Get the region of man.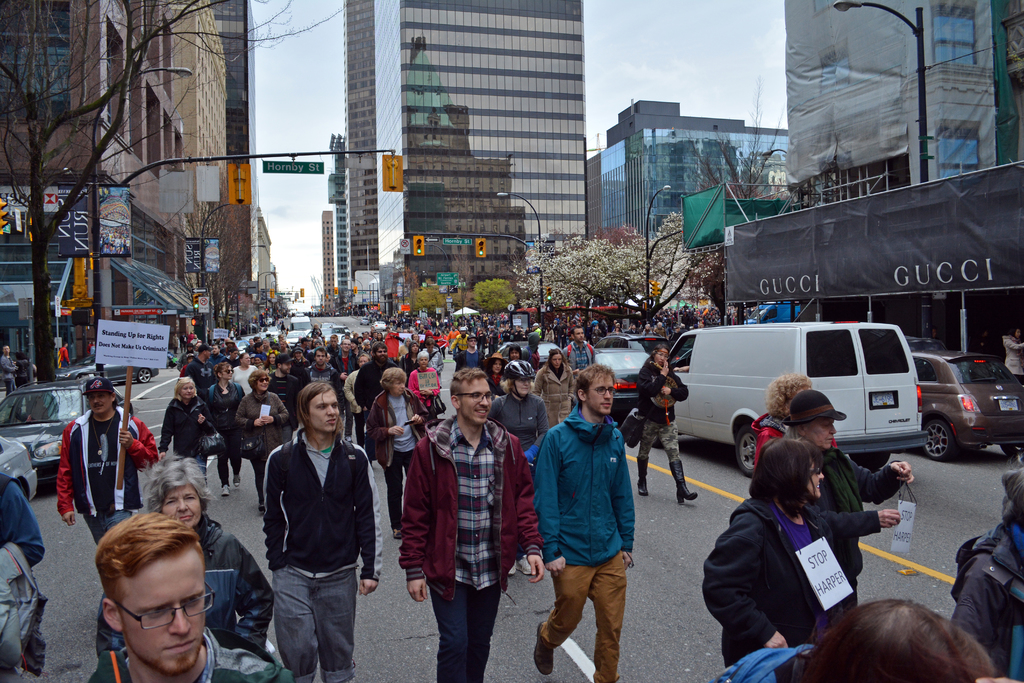
332 336 341 344.
